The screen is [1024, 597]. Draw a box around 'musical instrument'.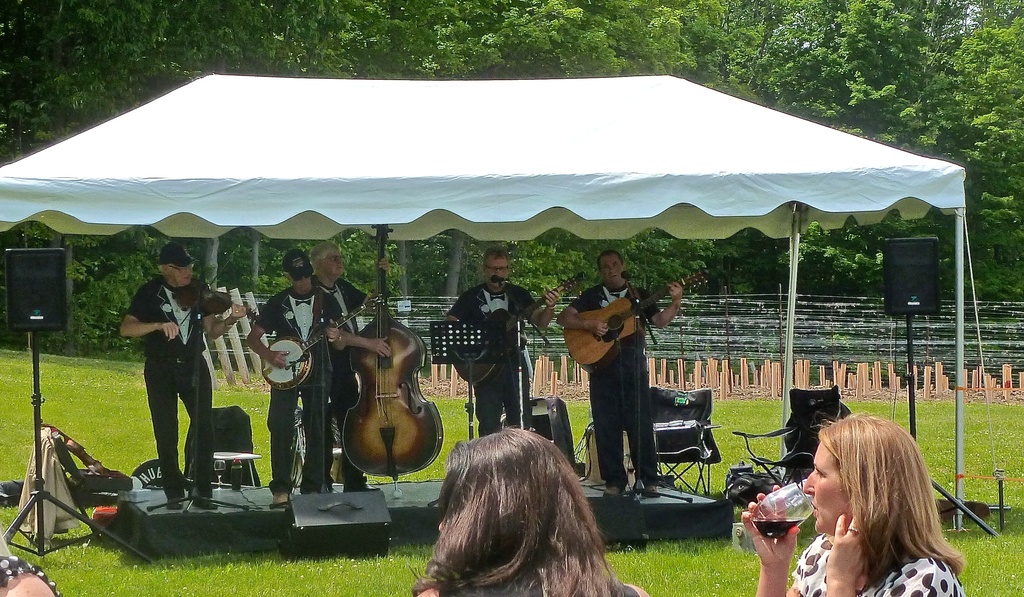
<bbox>260, 295, 384, 395</bbox>.
